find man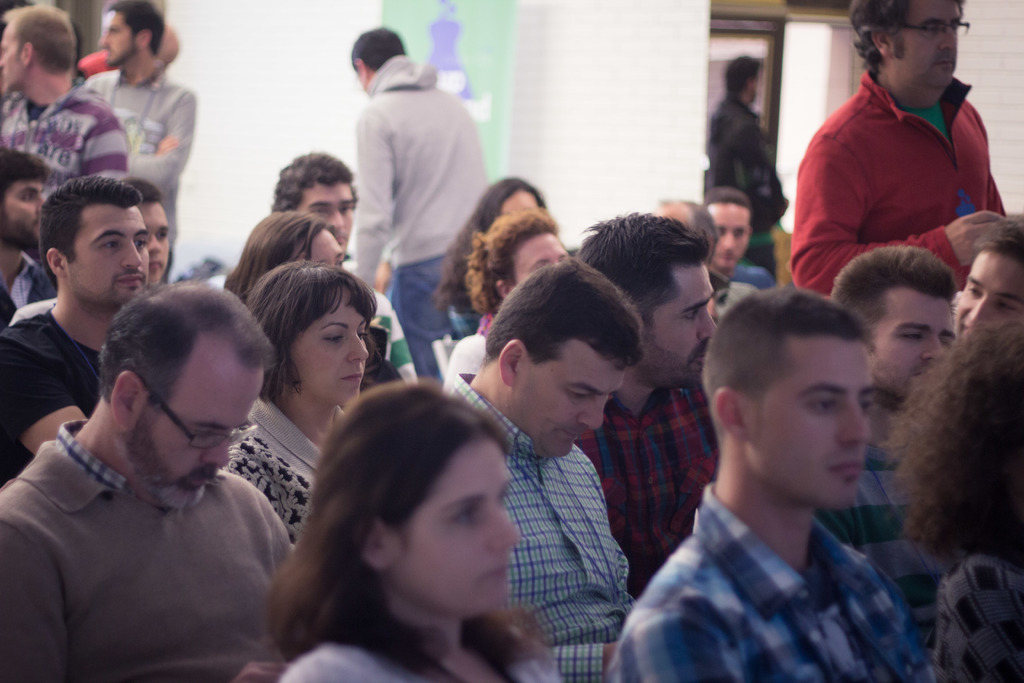
bbox(595, 281, 936, 682)
